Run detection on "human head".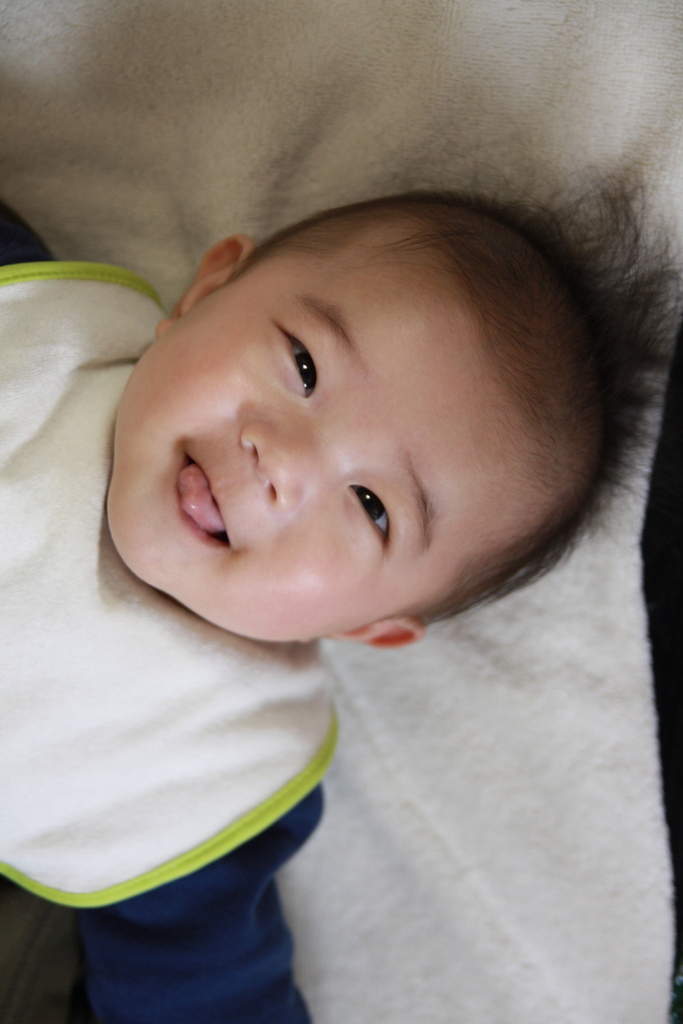
Result: locate(88, 196, 586, 651).
